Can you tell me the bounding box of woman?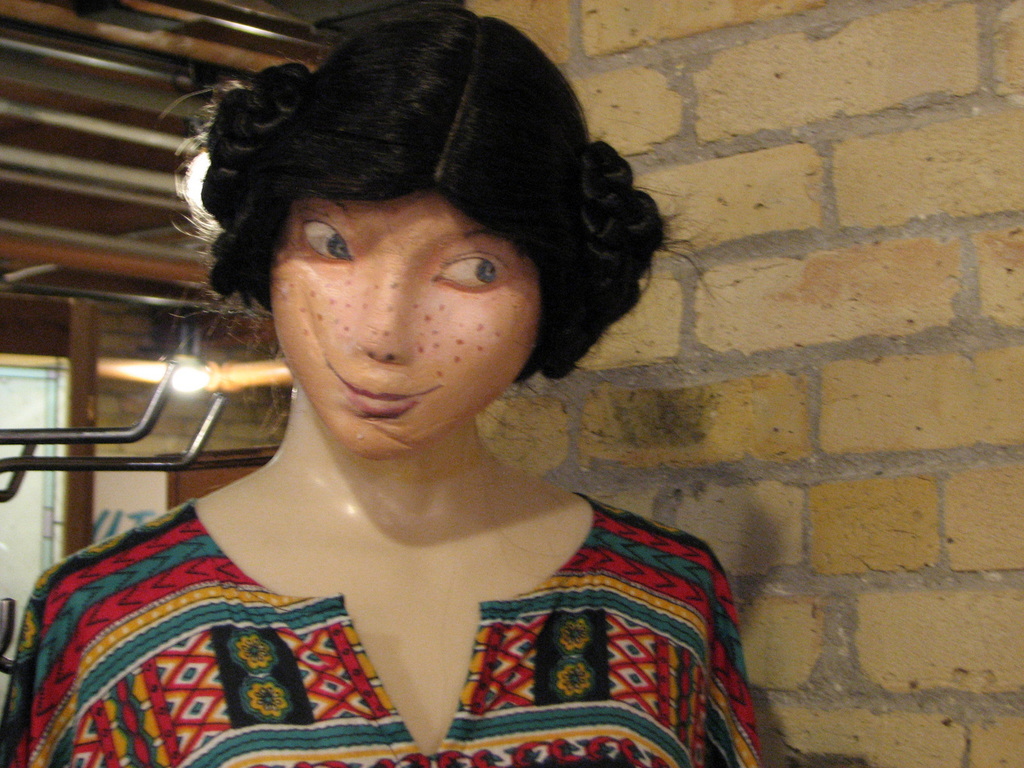
bbox(34, 47, 831, 767).
